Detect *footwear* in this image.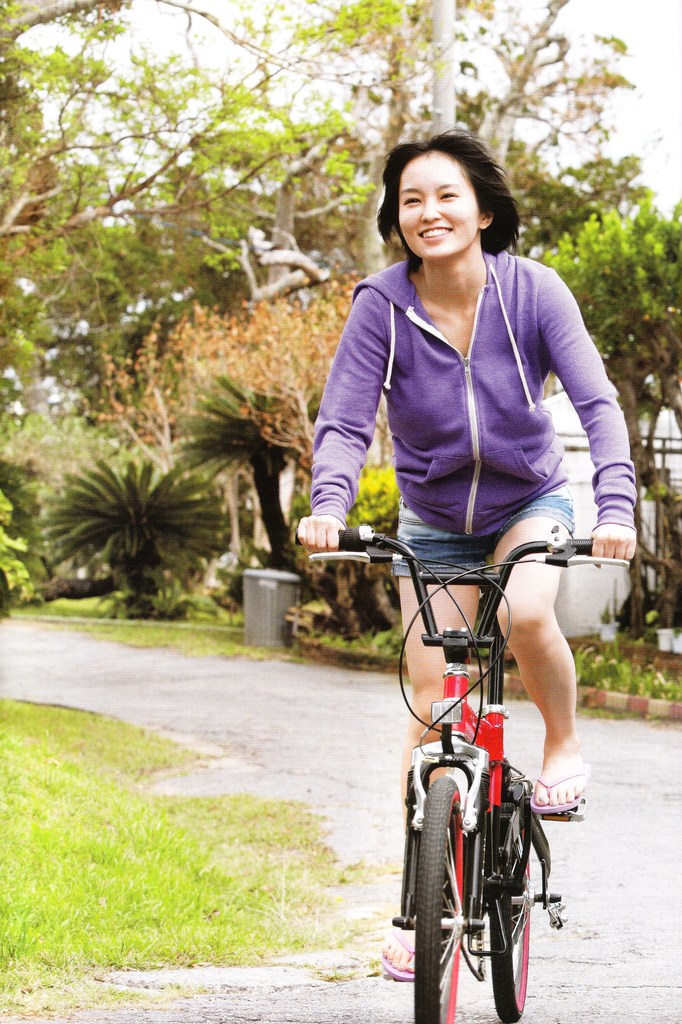
Detection: box=[526, 761, 595, 813].
